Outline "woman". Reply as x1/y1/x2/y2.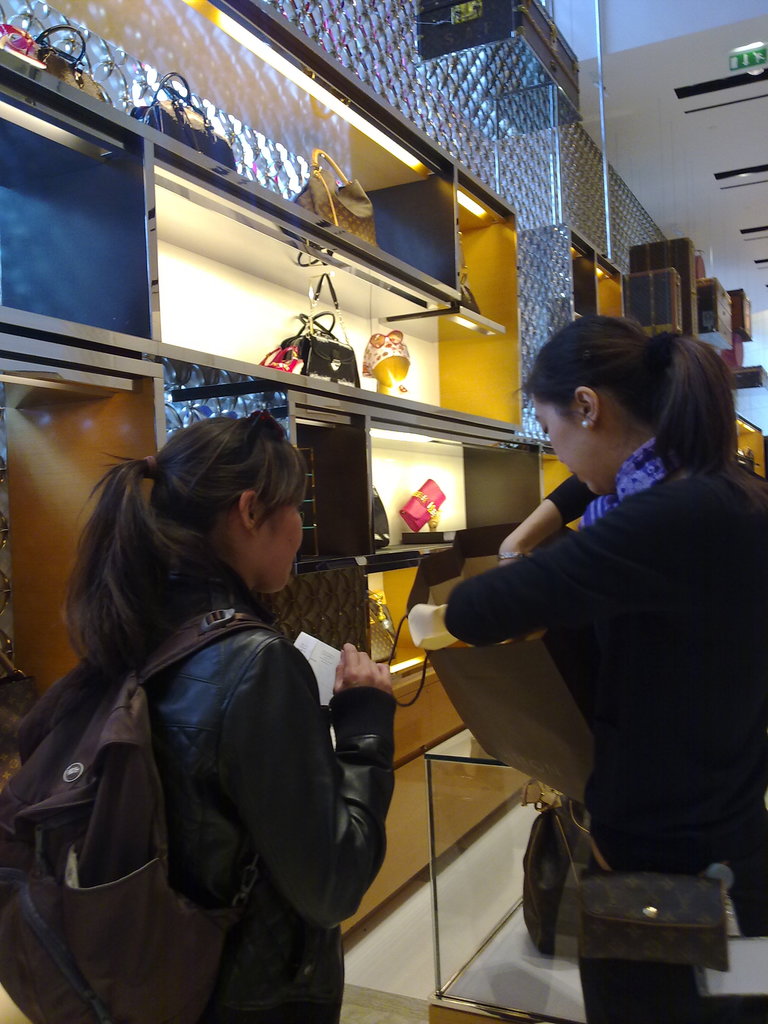
449/285/744/995.
